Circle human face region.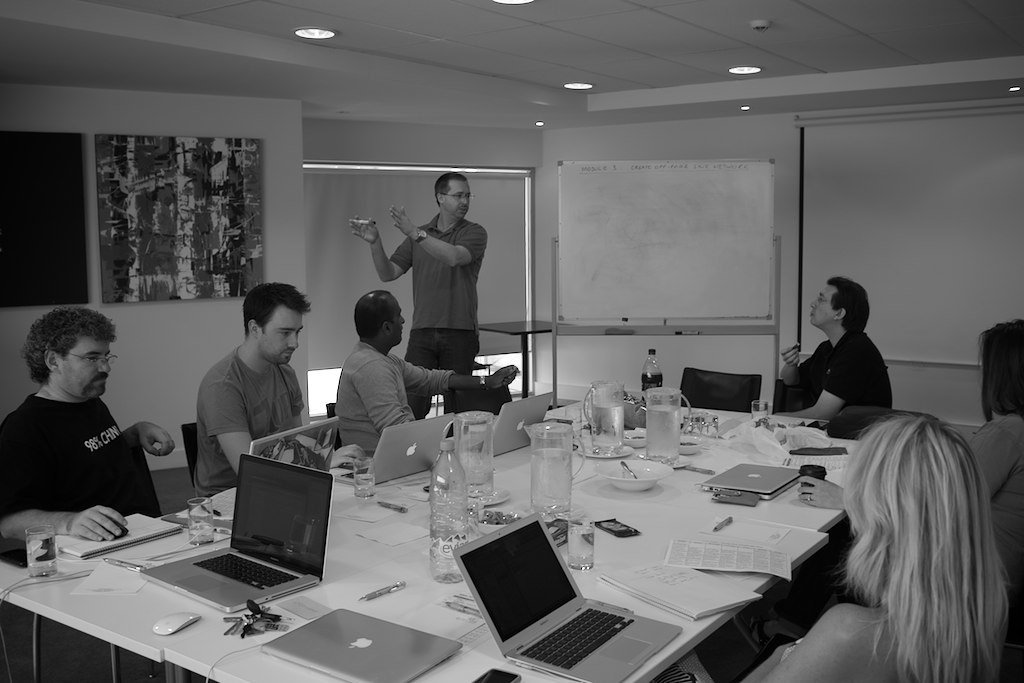
Region: {"x1": 59, "y1": 336, "x2": 111, "y2": 400}.
